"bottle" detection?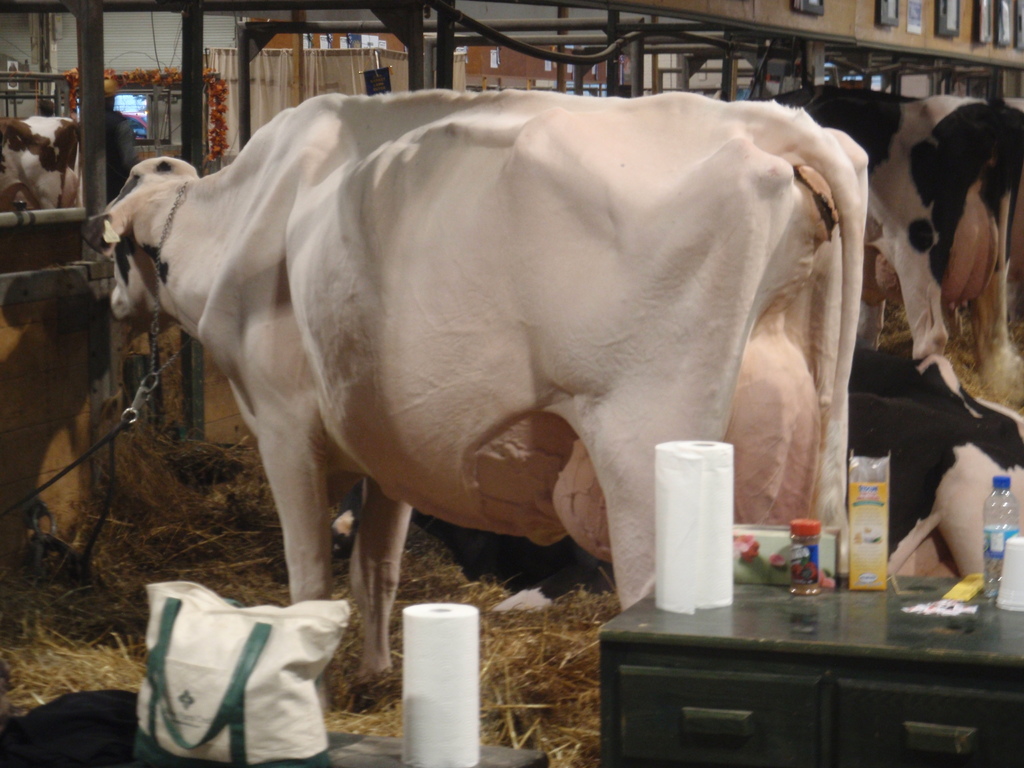
981,476,1020,596
